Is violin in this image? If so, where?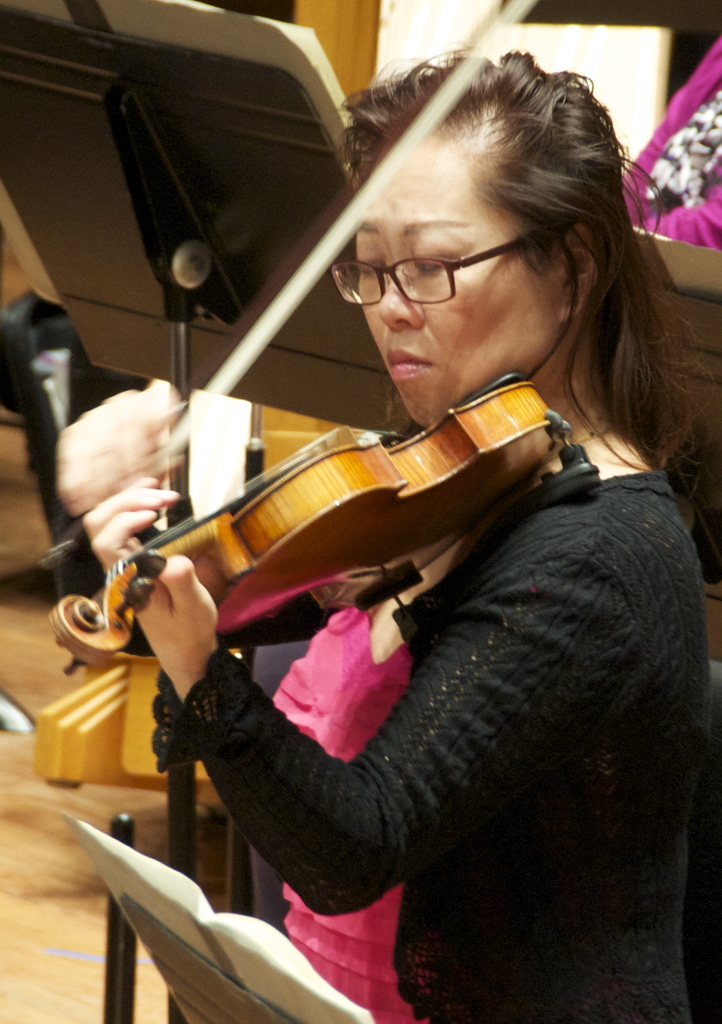
Yes, at <bbox>54, 0, 612, 668</bbox>.
